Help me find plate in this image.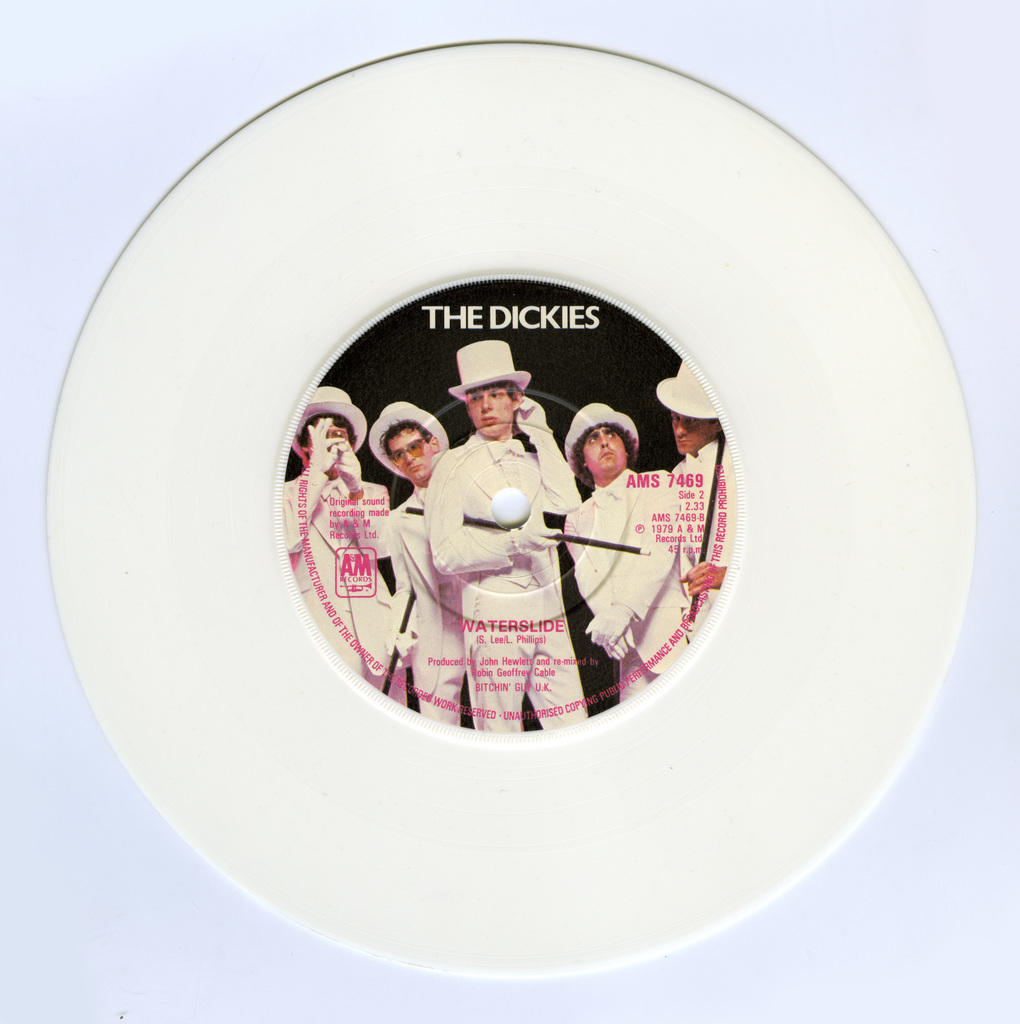
Found it: x1=97 y1=0 x2=966 y2=930.
